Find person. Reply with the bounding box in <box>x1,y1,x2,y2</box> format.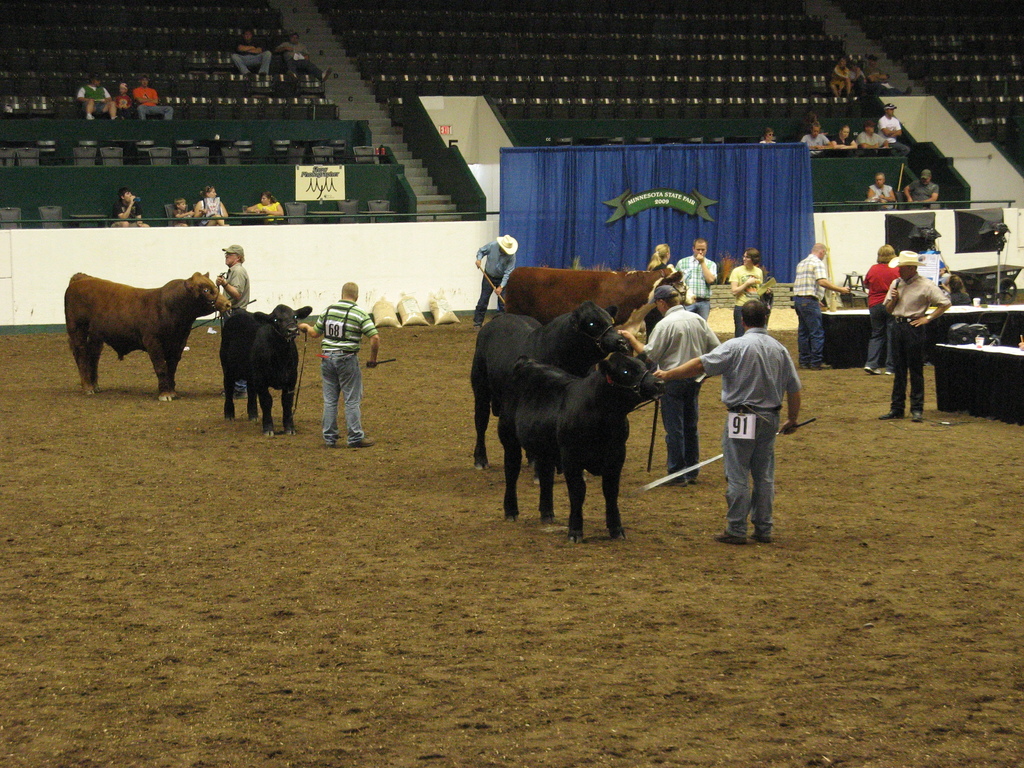
<box>223,244,248,340</box>.
